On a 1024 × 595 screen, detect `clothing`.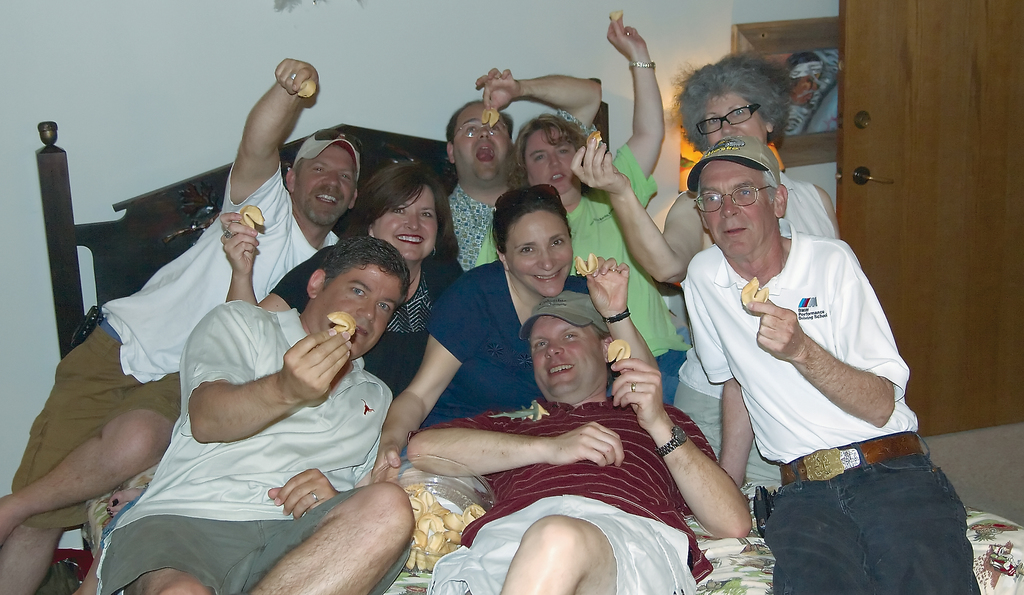
region(435, 497, 702, 594).
